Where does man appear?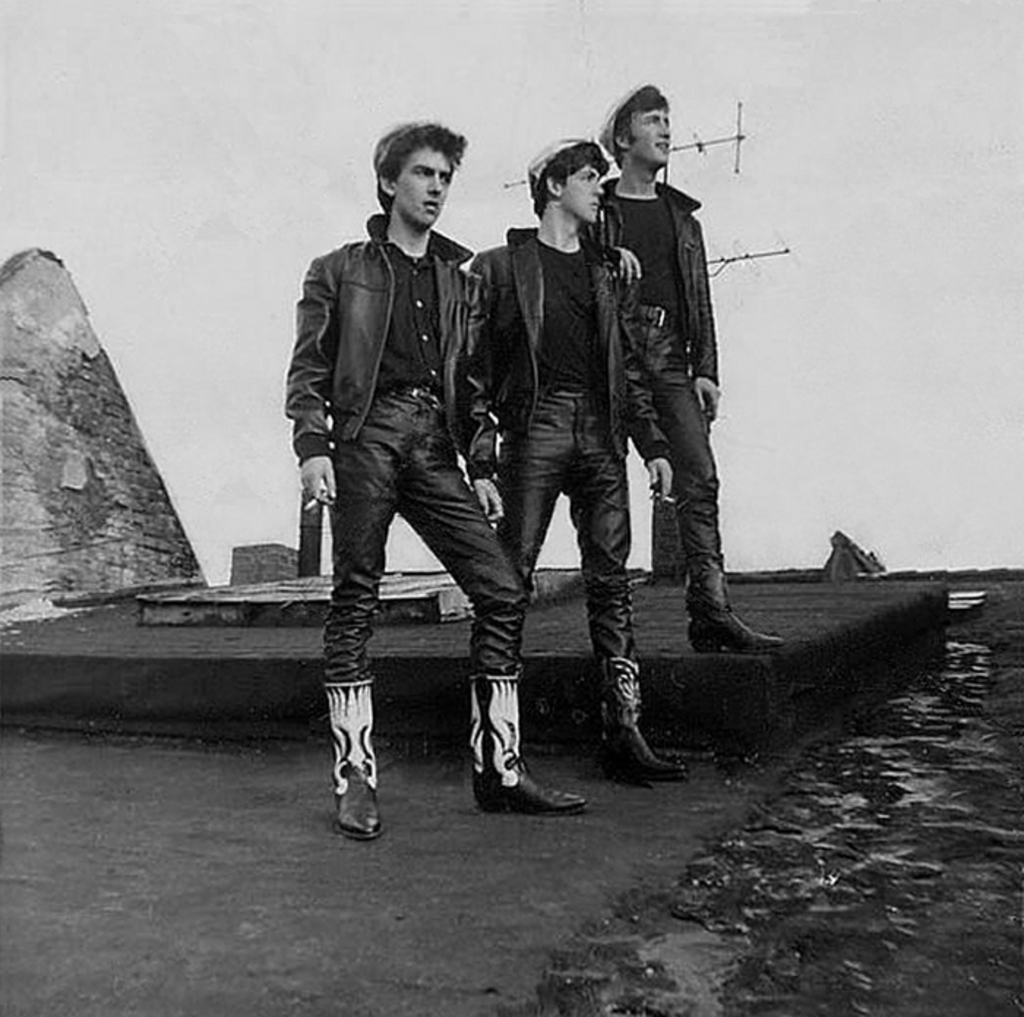
Appears at <region>272, 114, 531, 800</region>.
